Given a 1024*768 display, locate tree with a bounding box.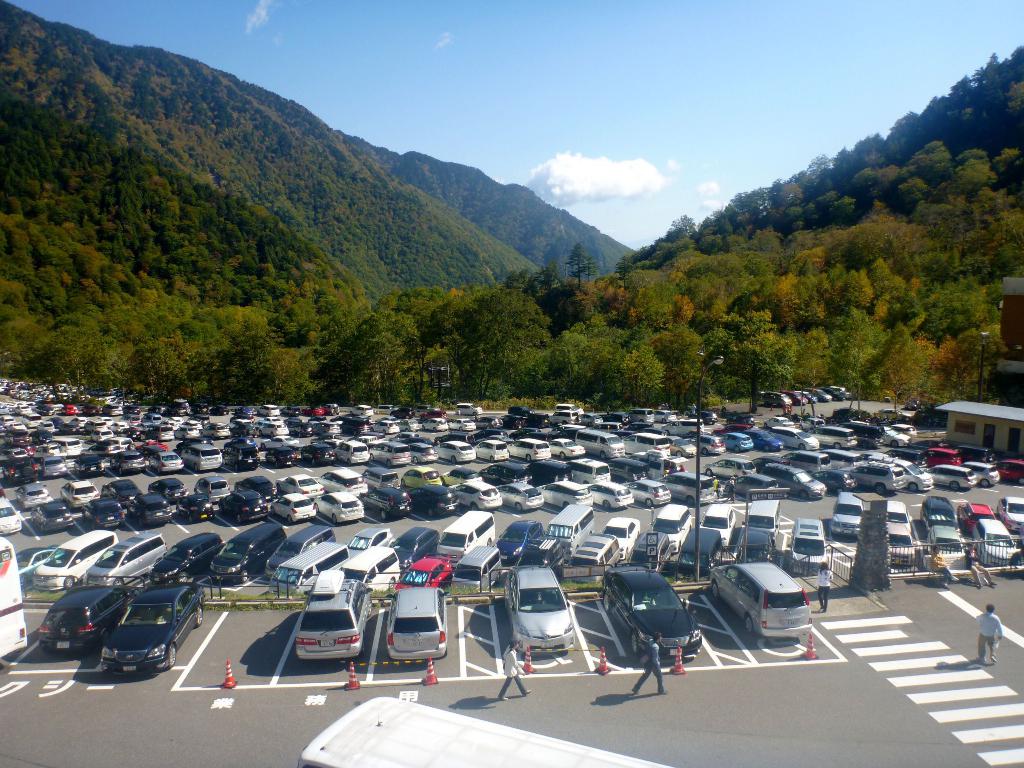
Located: select_region(710, 327, 786, 412).
